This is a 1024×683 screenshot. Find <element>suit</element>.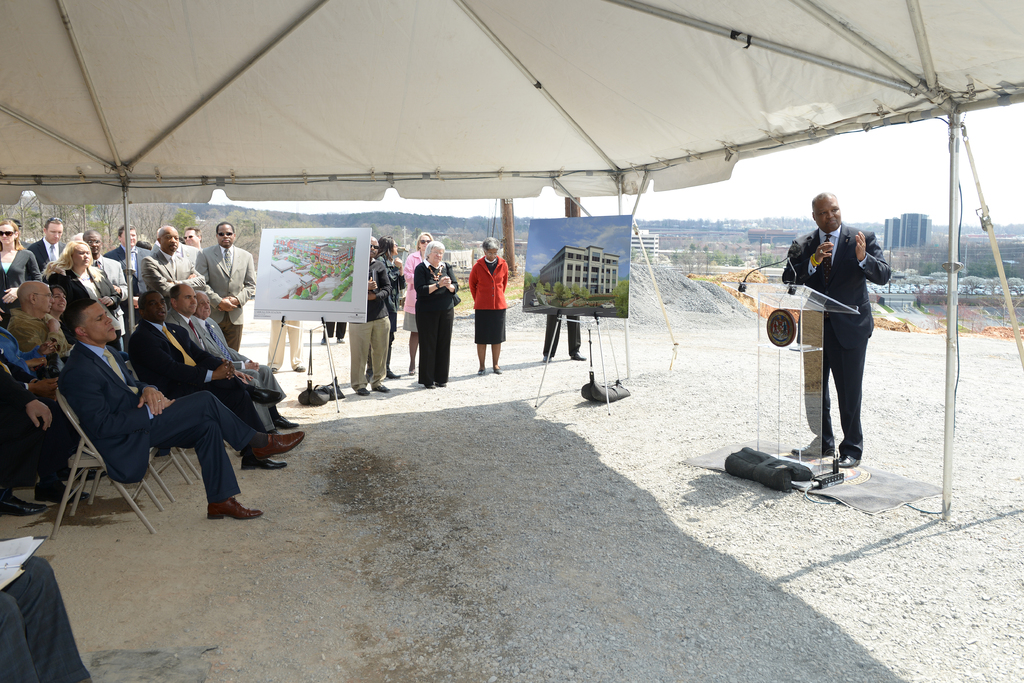
Bounding box: 63/340/271/504.
